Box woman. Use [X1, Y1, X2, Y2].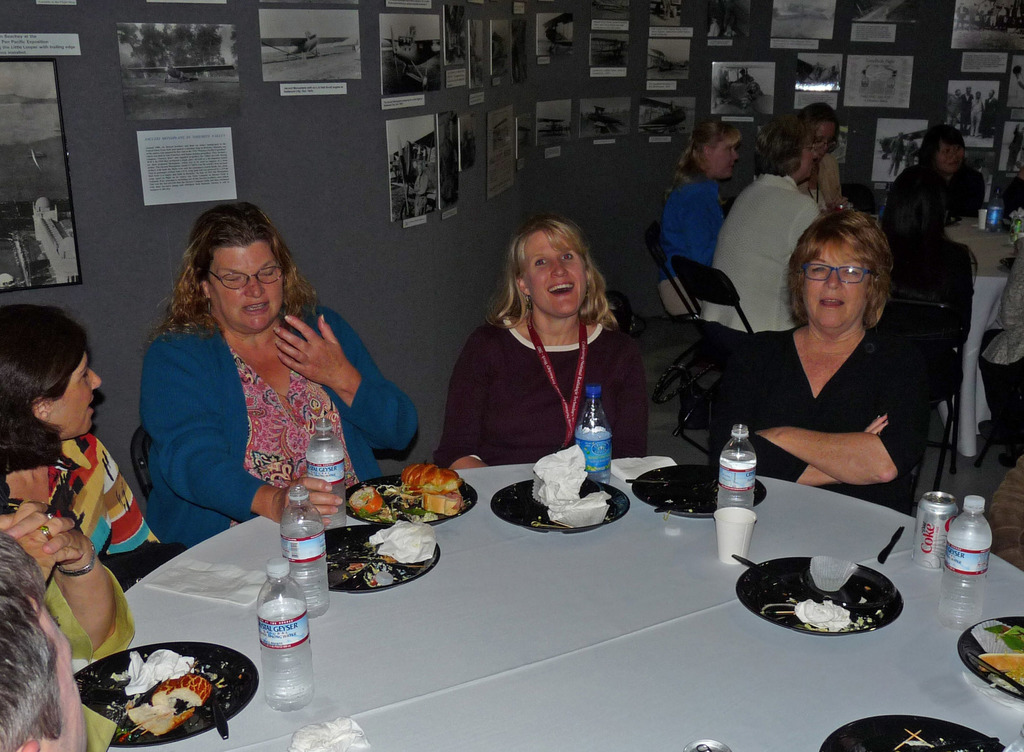
[0, 307, 174, 588].
